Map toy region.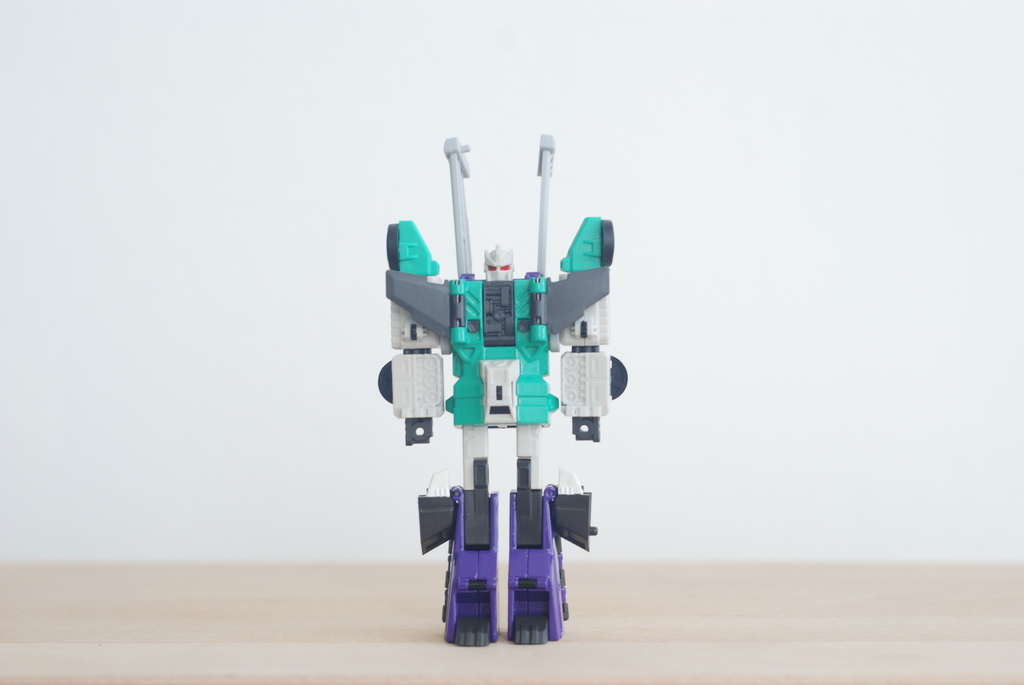
Mapped to BBox(363, 136, 638, 660).
